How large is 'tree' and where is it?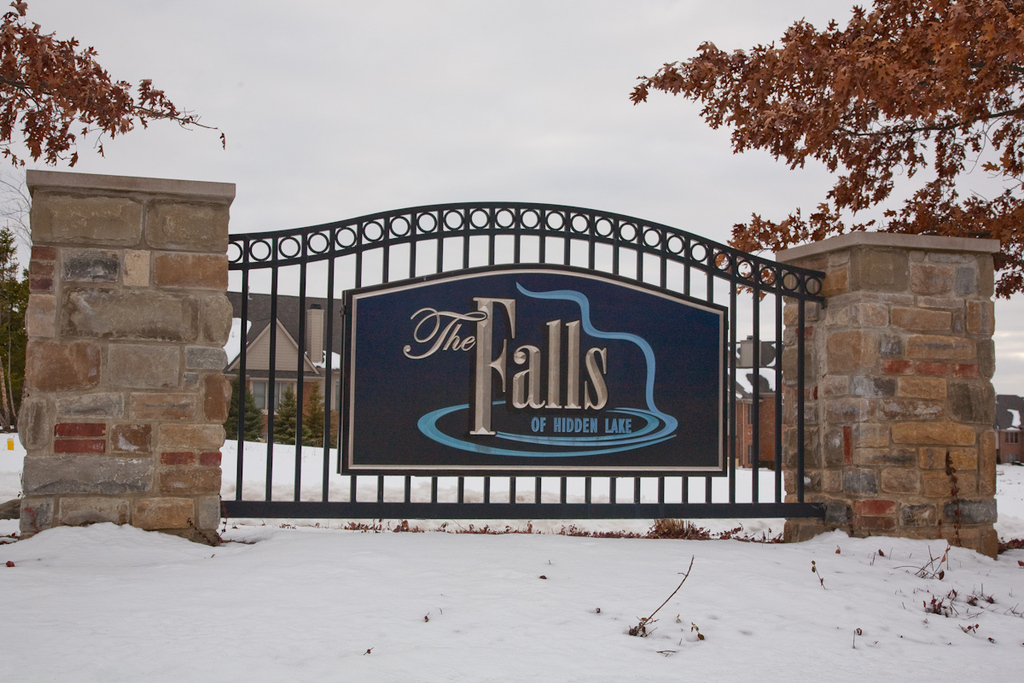
Bounding box: [265,381,323,447].
